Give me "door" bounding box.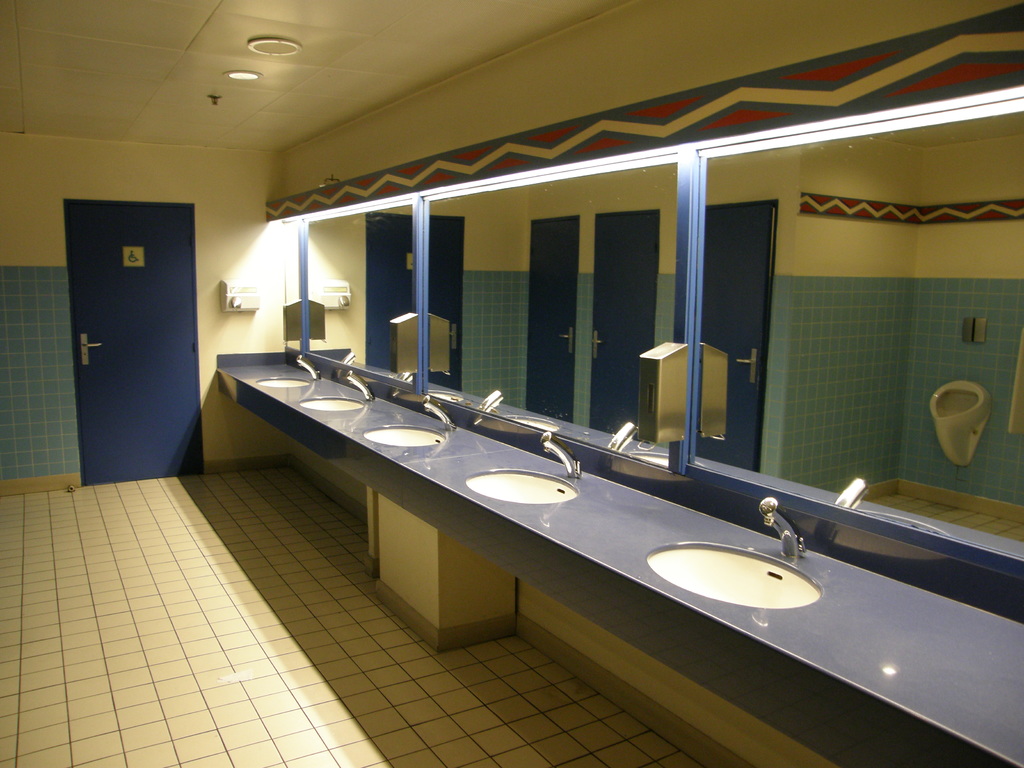
[60, 164, 199, 493].
